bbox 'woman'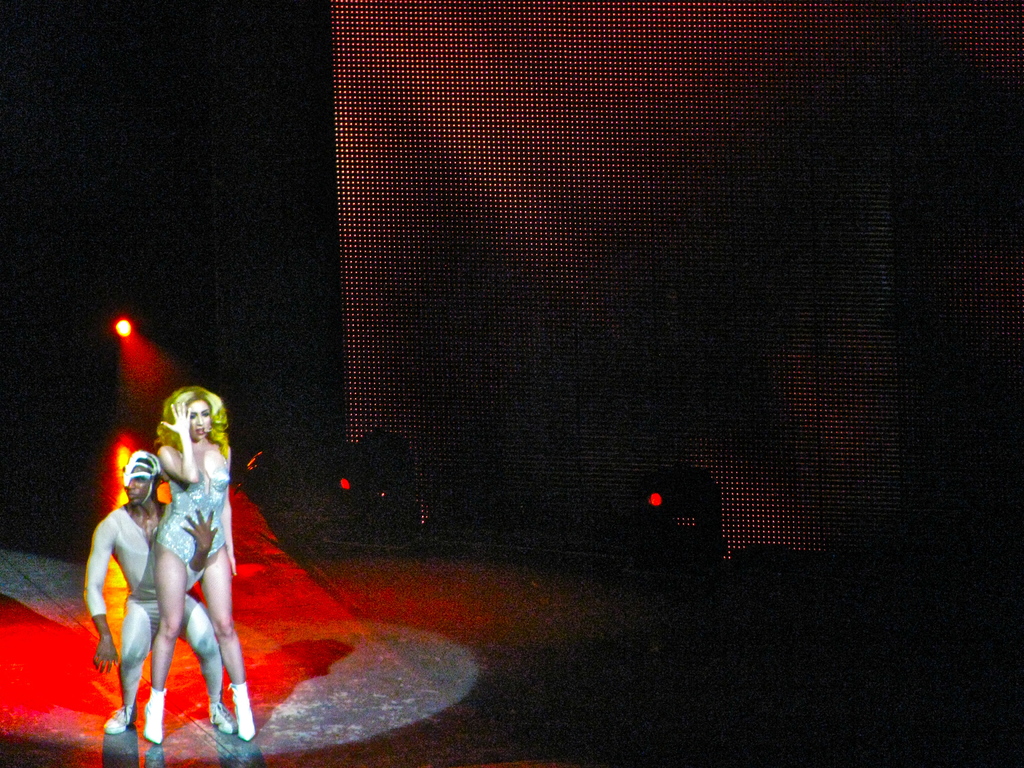
bbox=(144, 387, 255, 739)
